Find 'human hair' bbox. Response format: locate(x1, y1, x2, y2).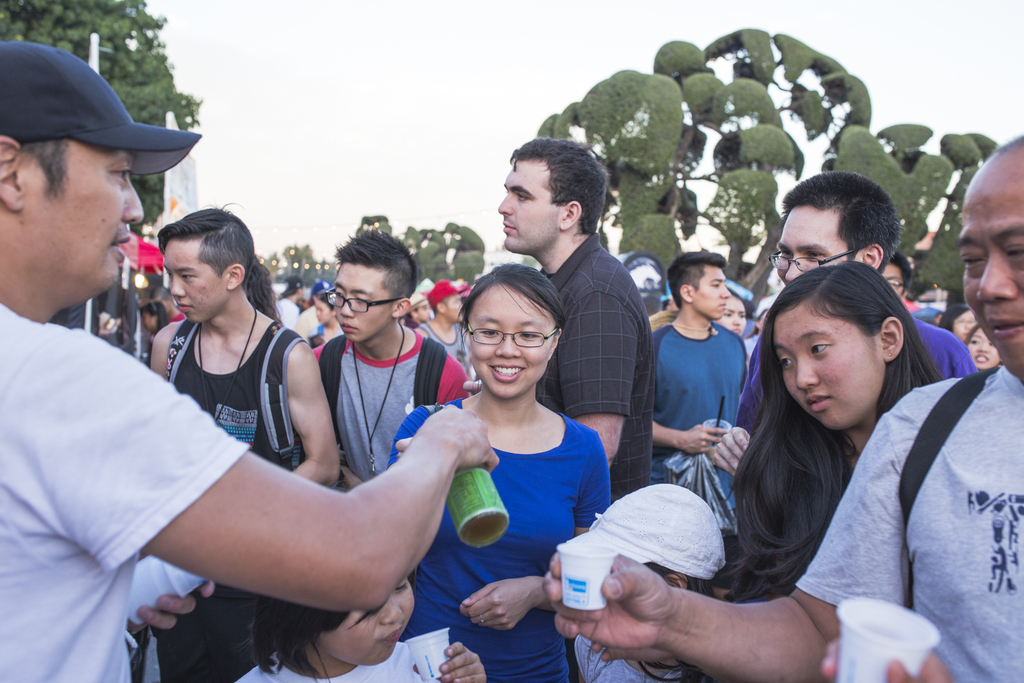
locate(21, 135, 71, 203).
